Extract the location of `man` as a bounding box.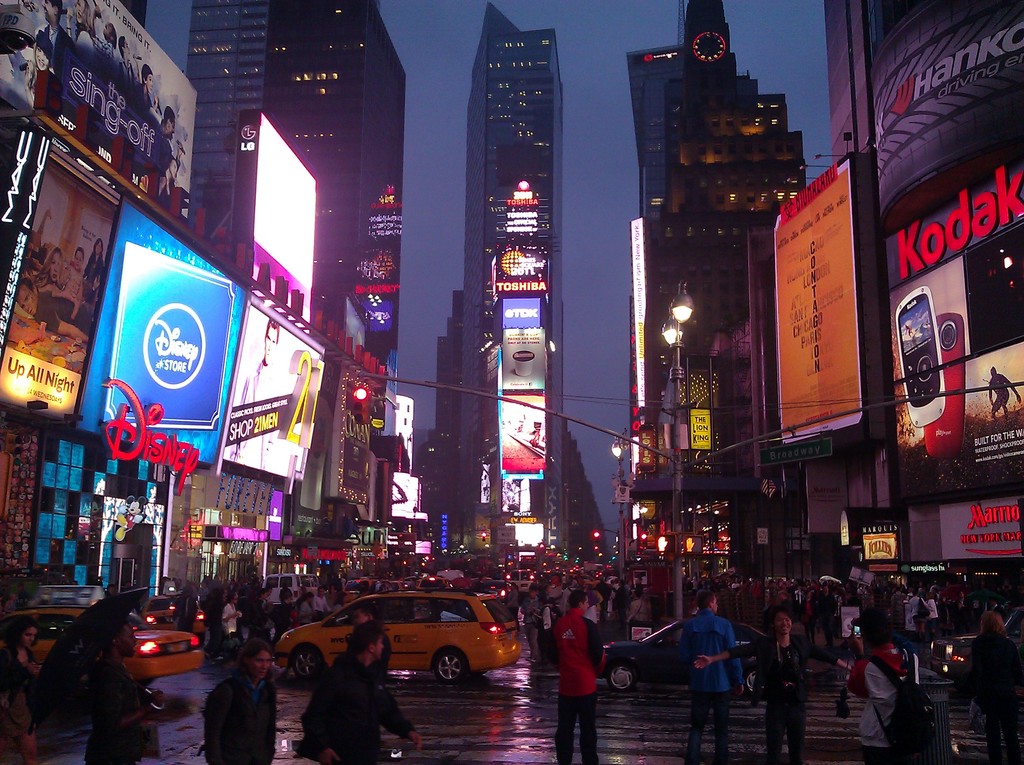
locate(295, 624, 427, 764).
